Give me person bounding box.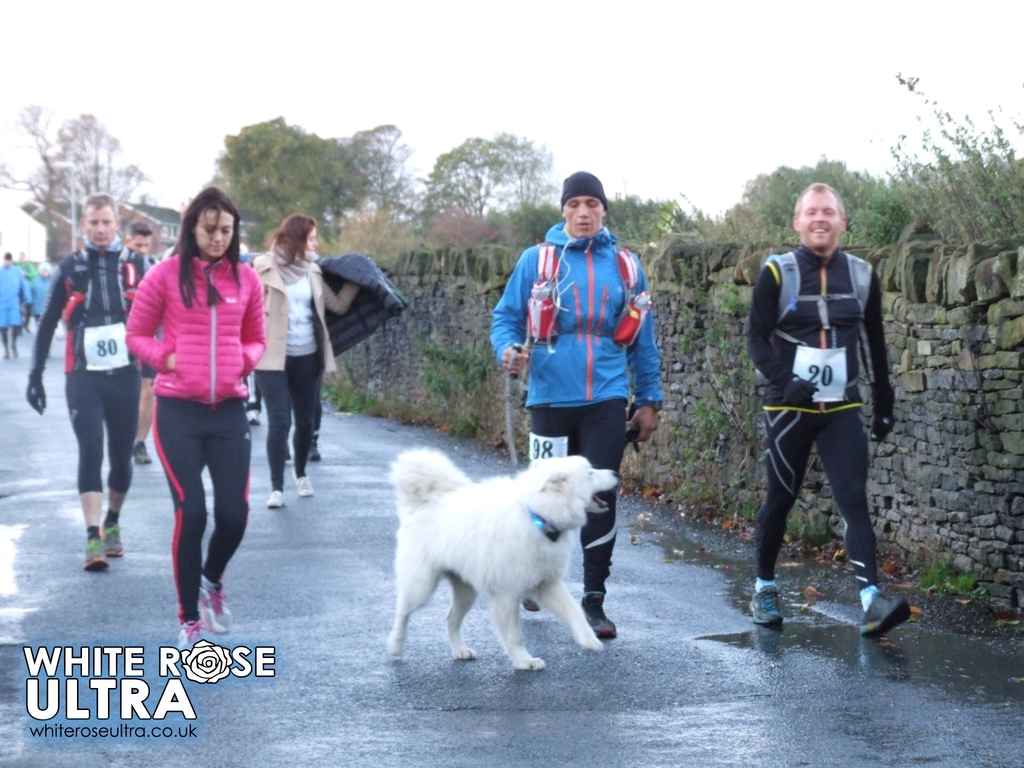
locate(743, 175, 933, 634).
